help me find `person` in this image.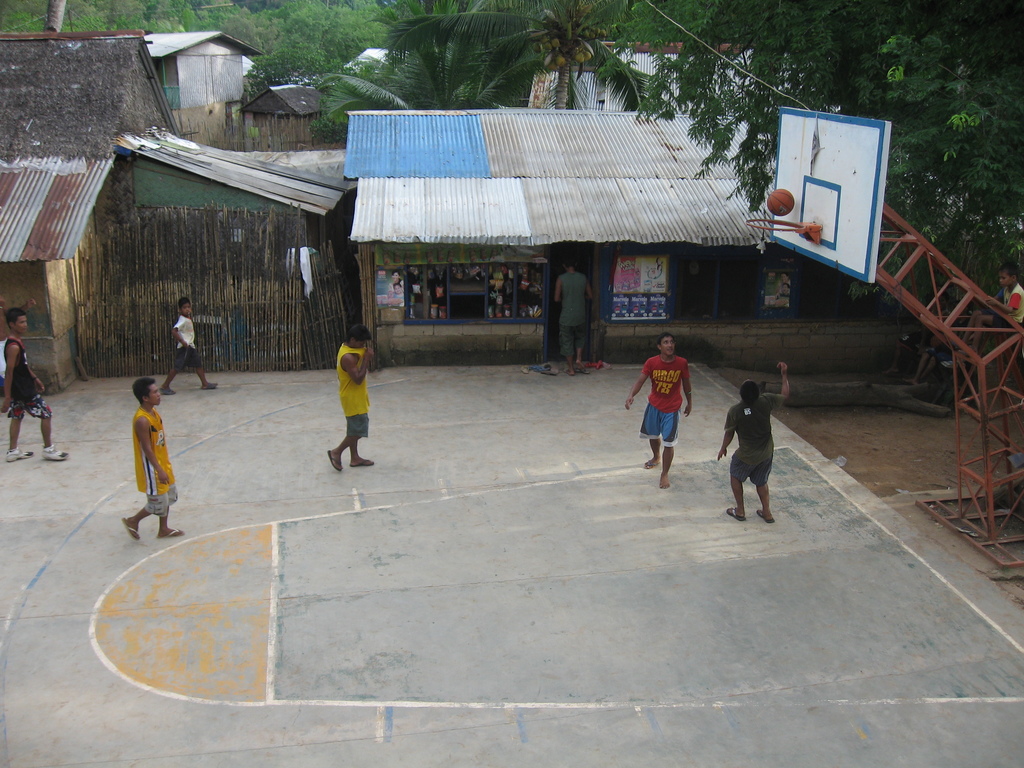
Found it: (x1=957, y1=264, x2=1023, y2=353).
